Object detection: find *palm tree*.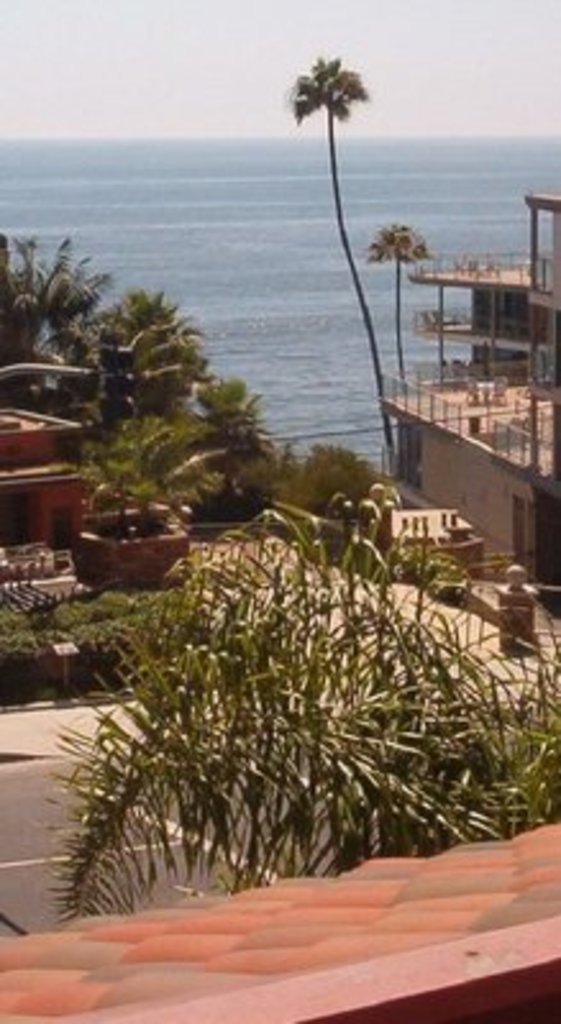
(left=364, top=215, right=430, bottom=417).
